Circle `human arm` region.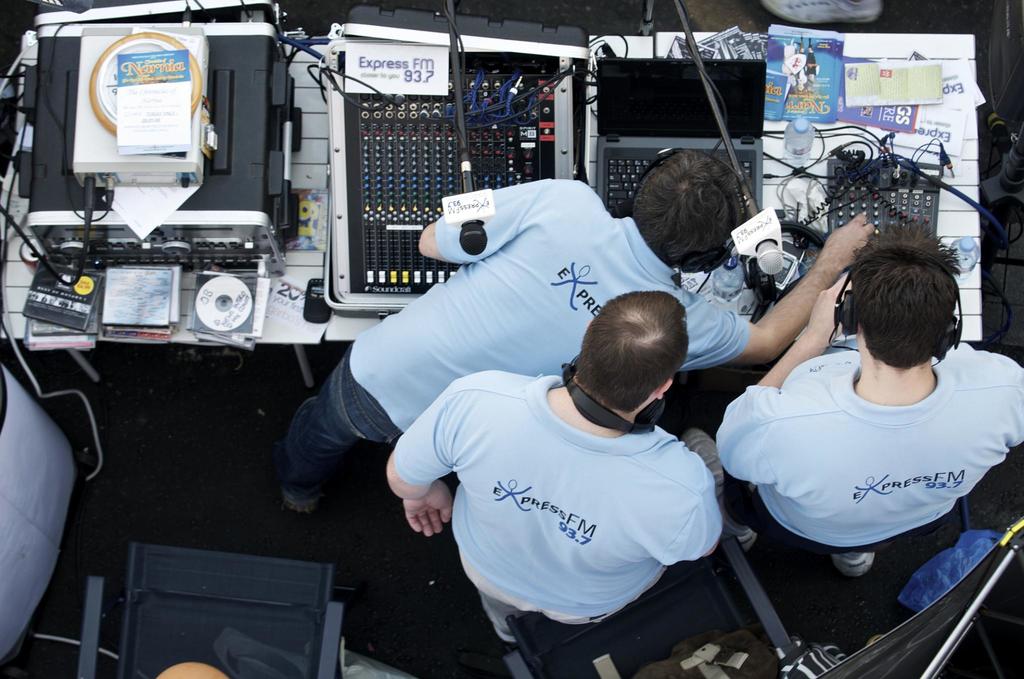
Region: x1=668 y1=207 x2=887 y2=373.
